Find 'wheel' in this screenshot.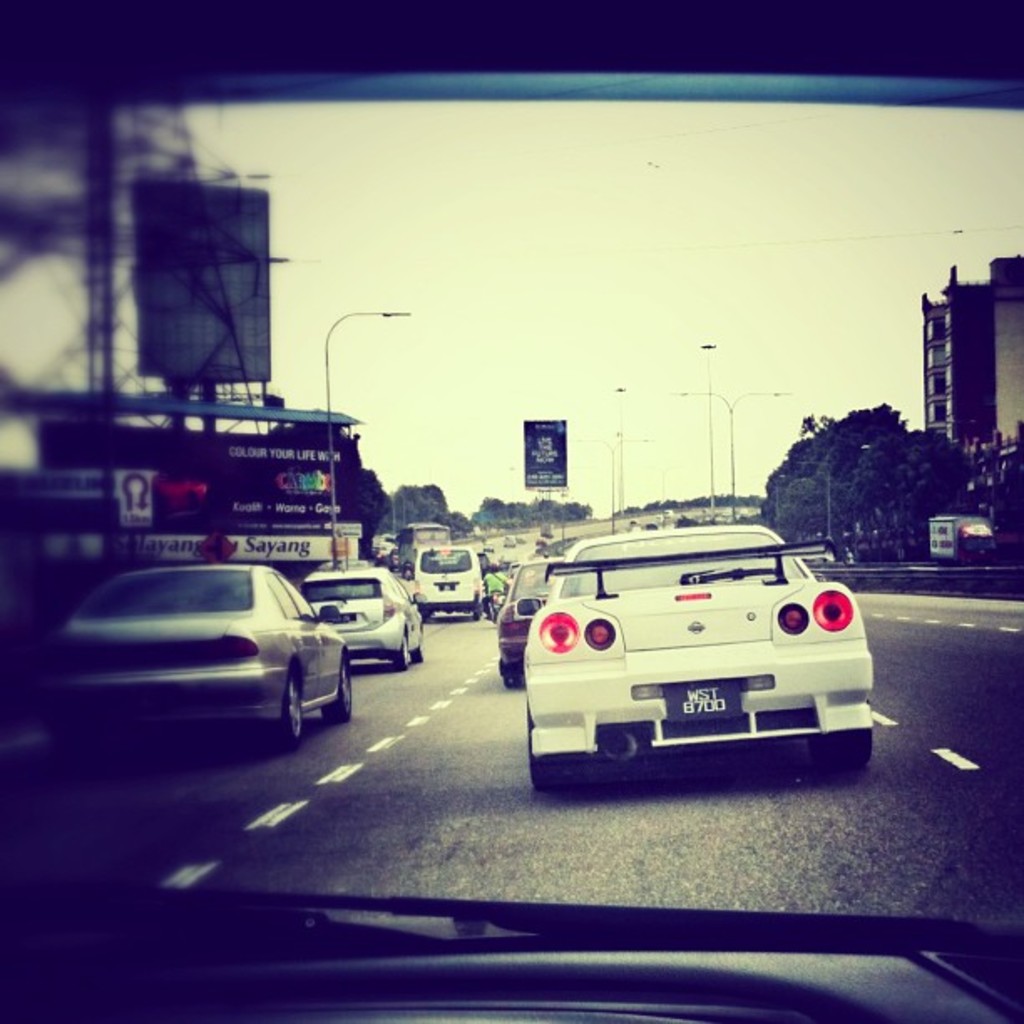
The bounding box for 'wheel' is detection(527, 763, 579, 780).
